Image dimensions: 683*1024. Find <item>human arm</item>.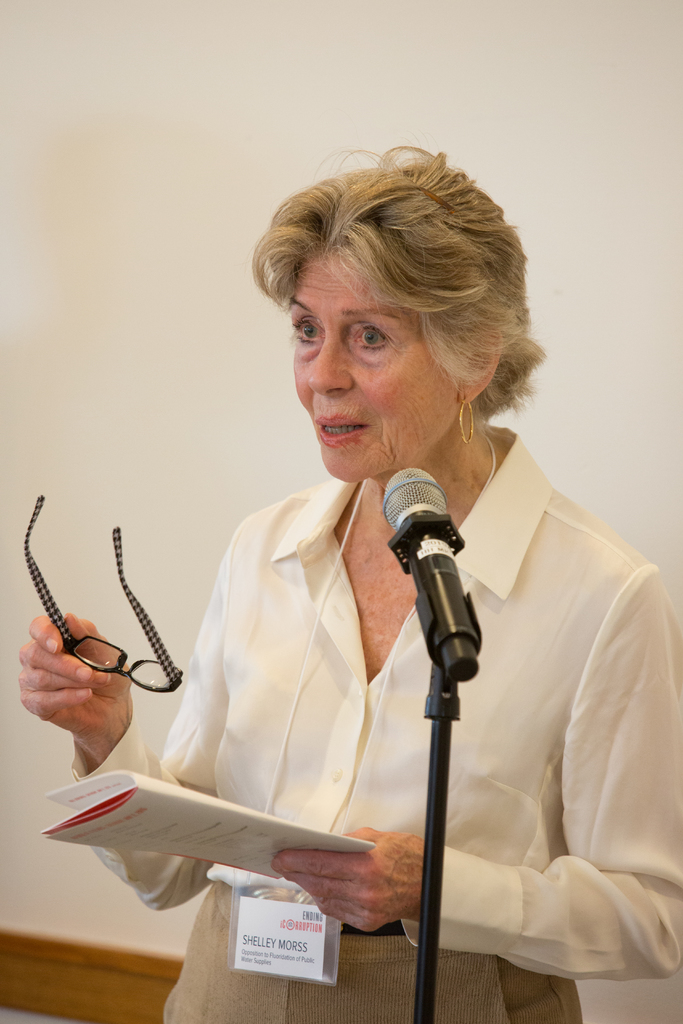
box(276, 568, 682, 986).
